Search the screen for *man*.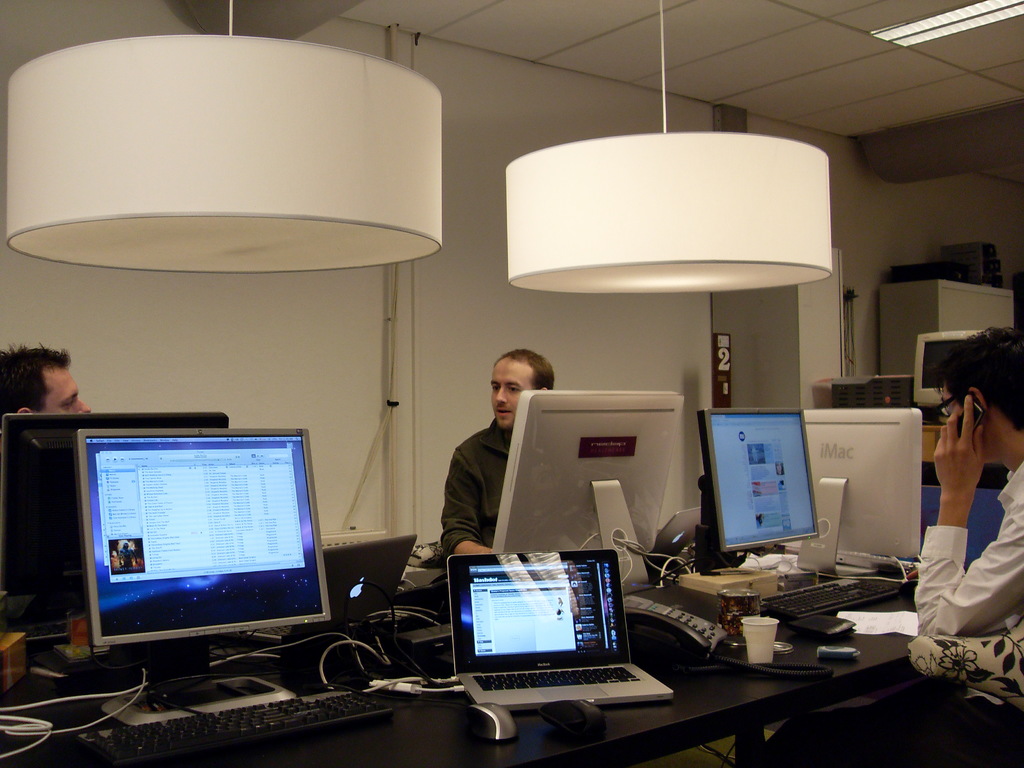
Found at <box>0,336,87,415</box>.
